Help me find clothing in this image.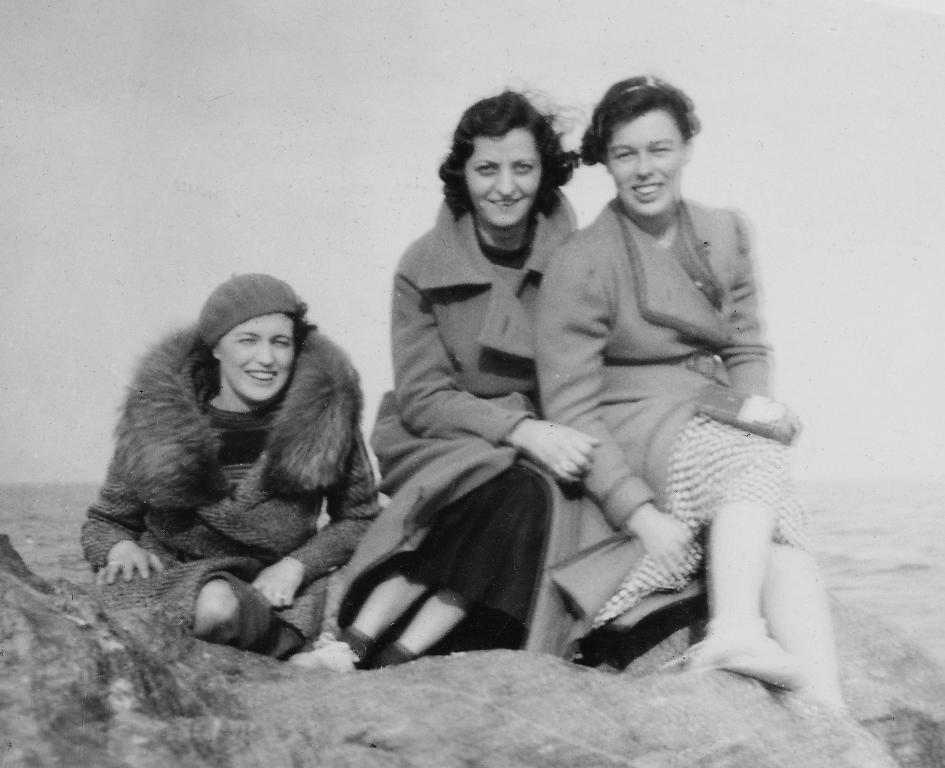
Found it: left=530, top=187, right=819, bottom=653.
